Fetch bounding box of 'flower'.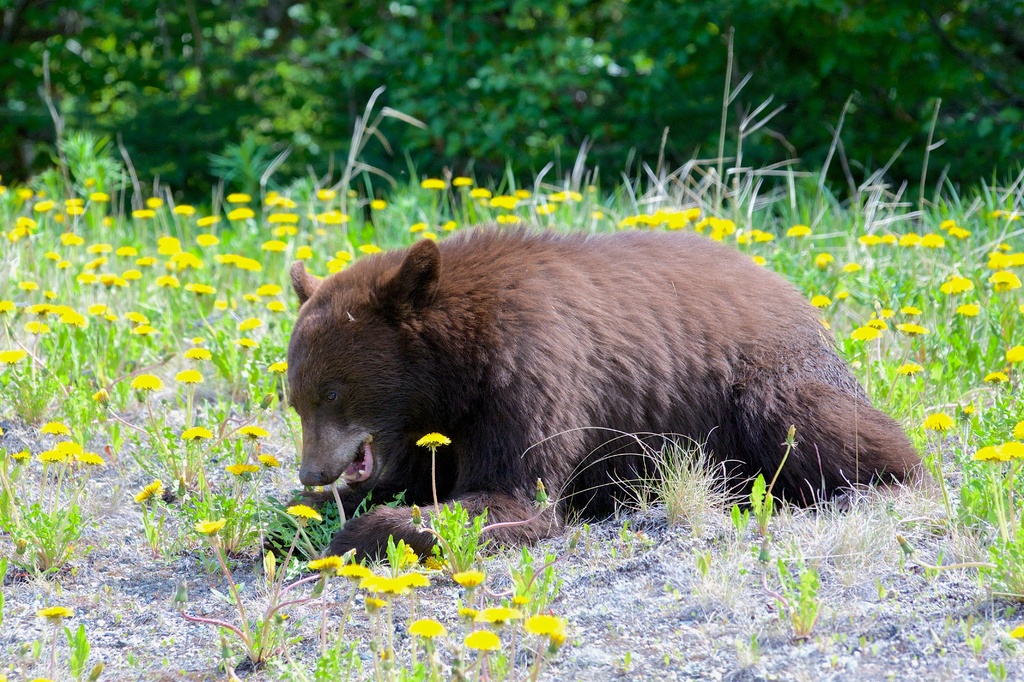
Bbox: <box>211,299,237,310</box>.
